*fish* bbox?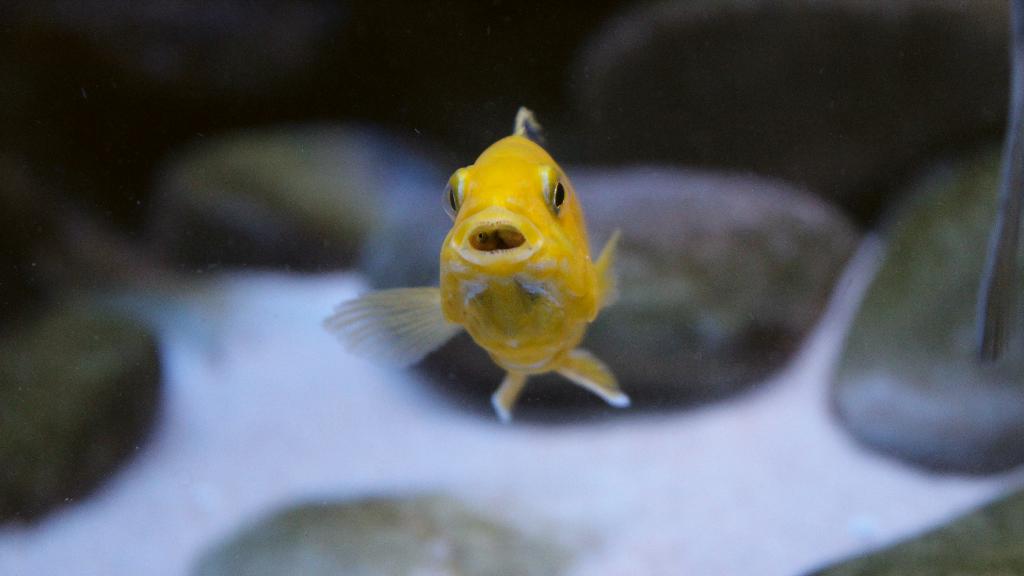
380, 119, 637, 429
